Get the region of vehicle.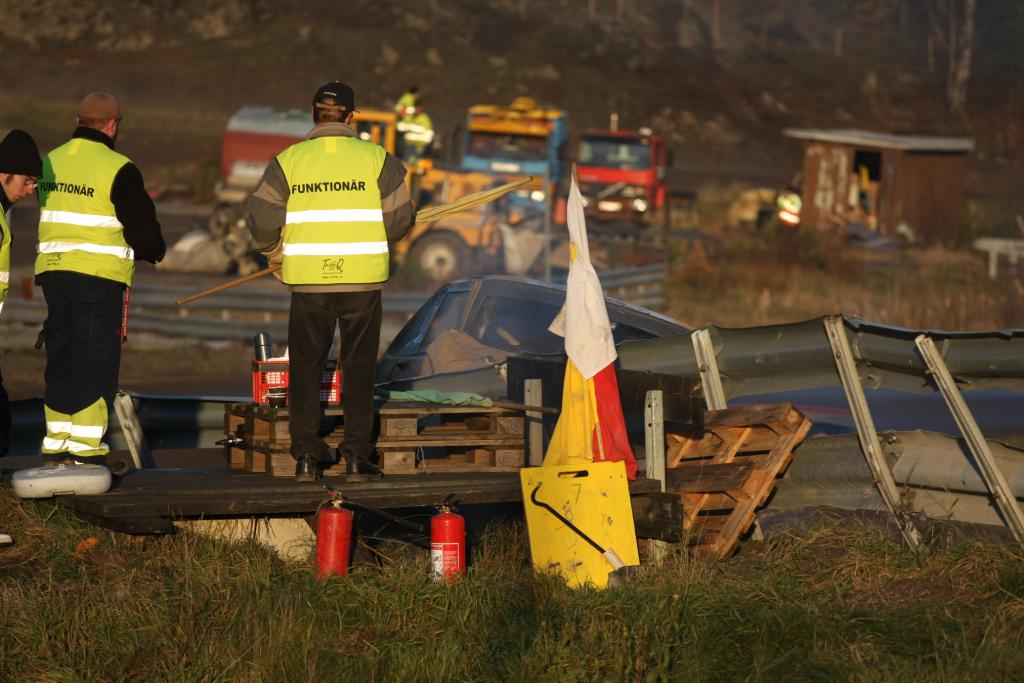
locate(456, 99, 562, 199).
